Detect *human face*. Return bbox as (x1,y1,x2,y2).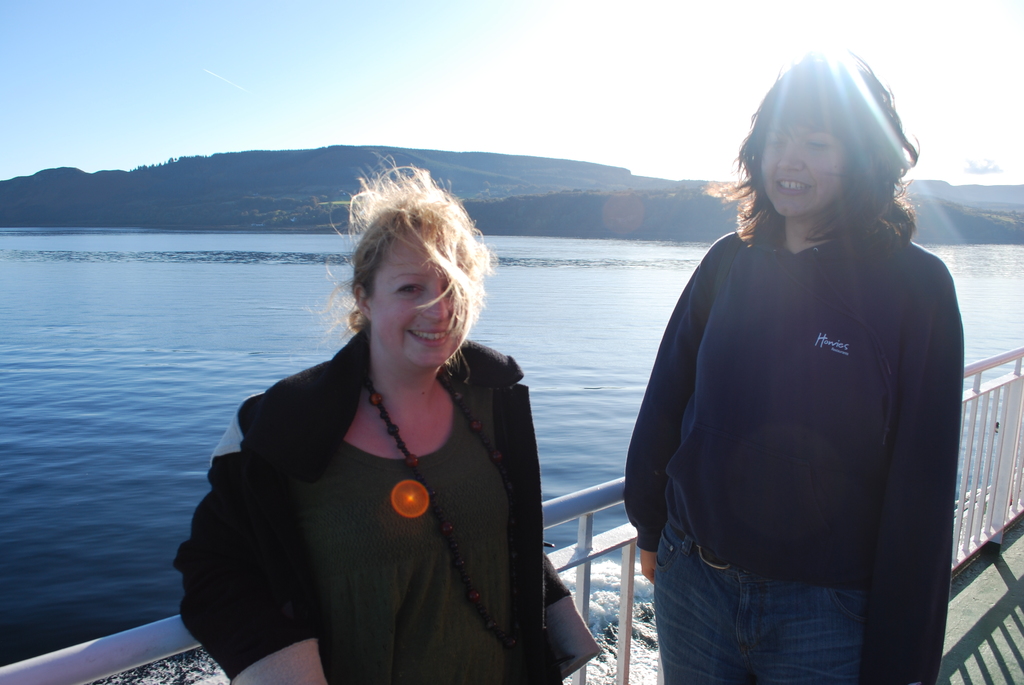
(755,94,848,219).
